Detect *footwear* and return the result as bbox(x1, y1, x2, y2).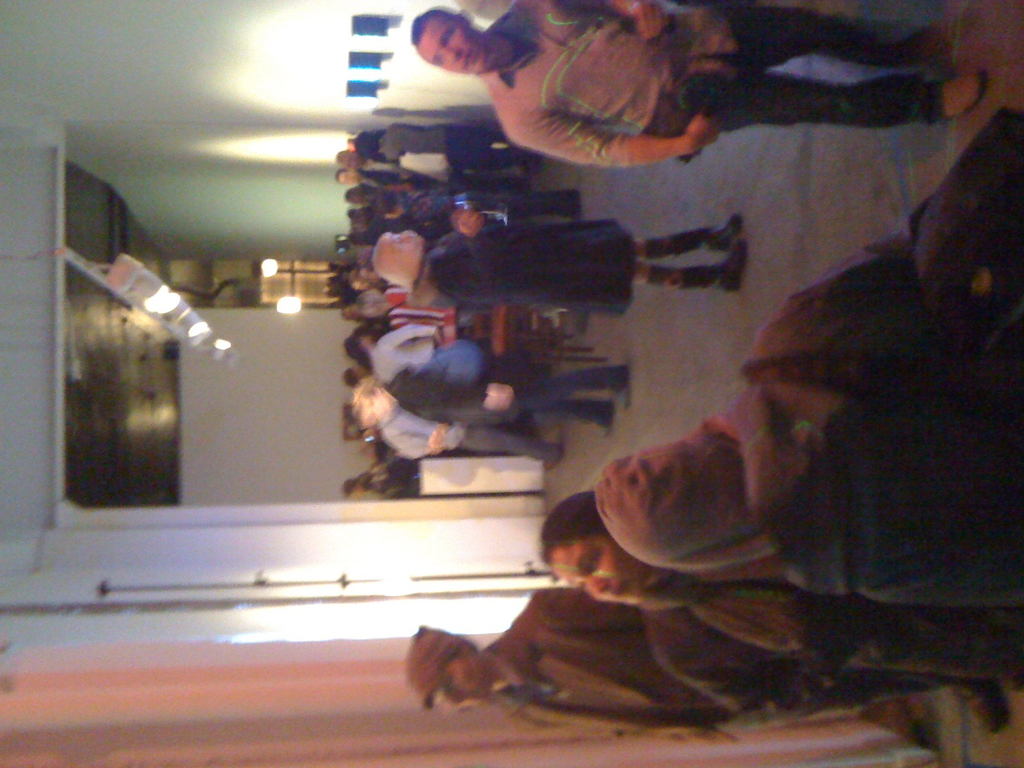
bbox(598, 422, 608, 438).
